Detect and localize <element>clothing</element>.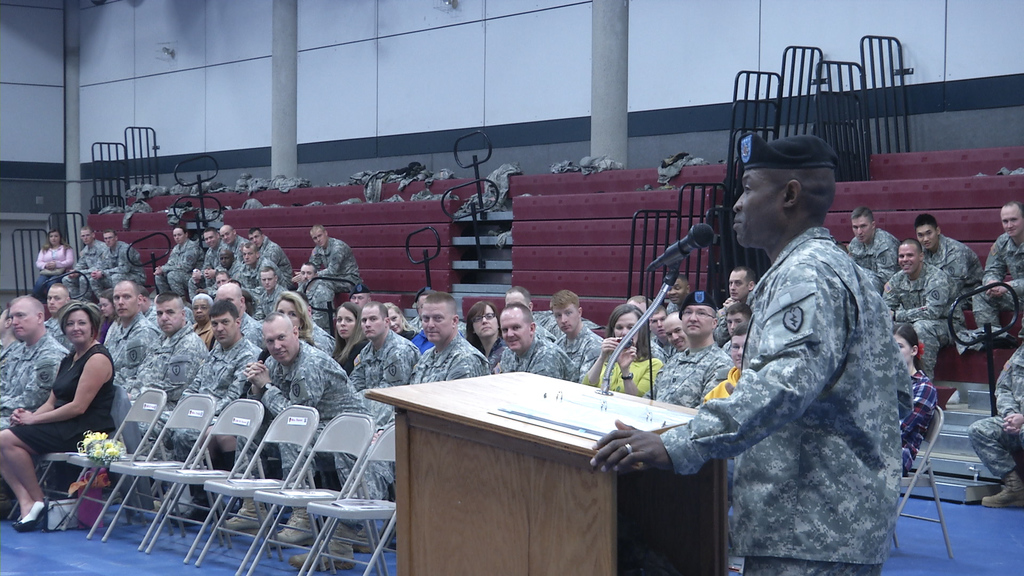
Localized at 68,241,110,292.
